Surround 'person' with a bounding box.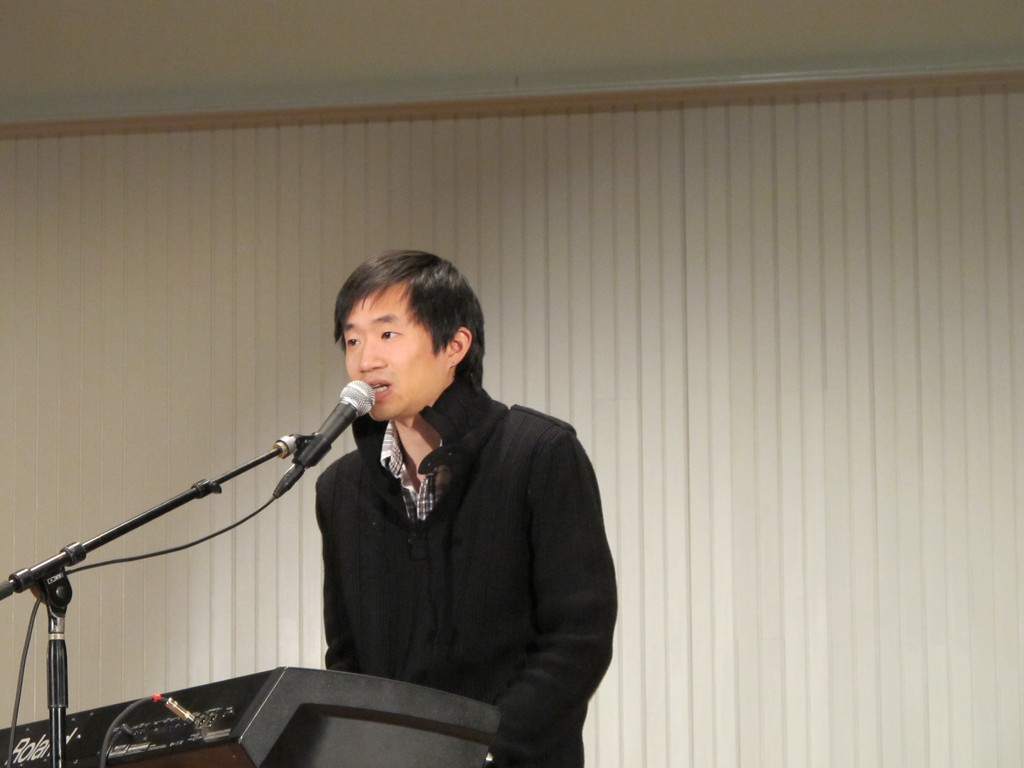
left=252, top=272, right=621, bottom=749.
